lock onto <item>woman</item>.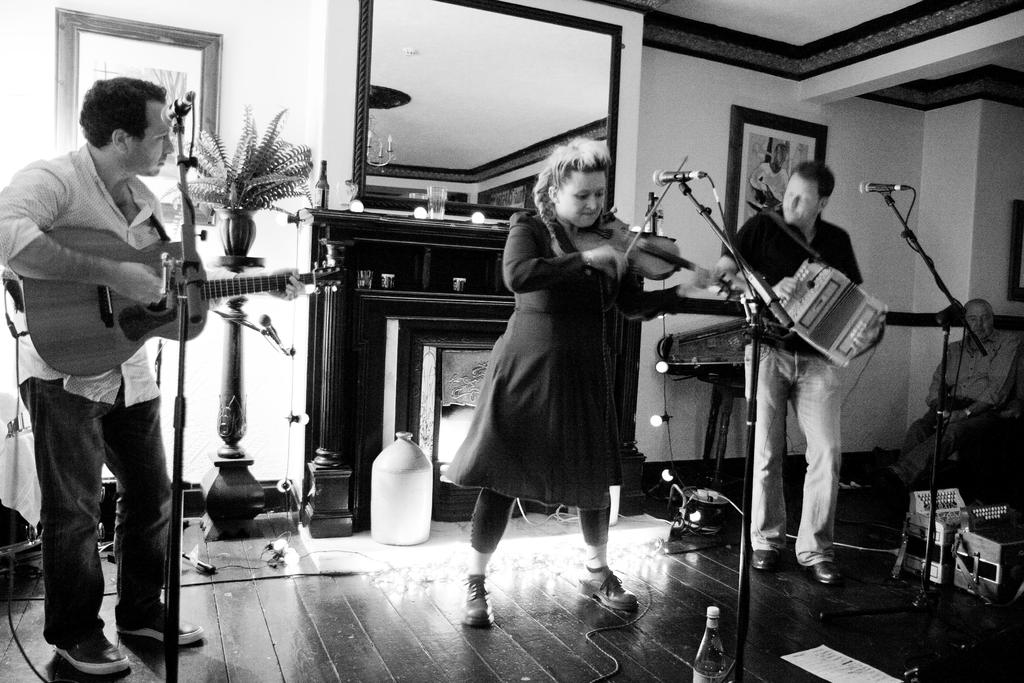
Locked: (x1=455, y1=147, x2=689, y2=609).
